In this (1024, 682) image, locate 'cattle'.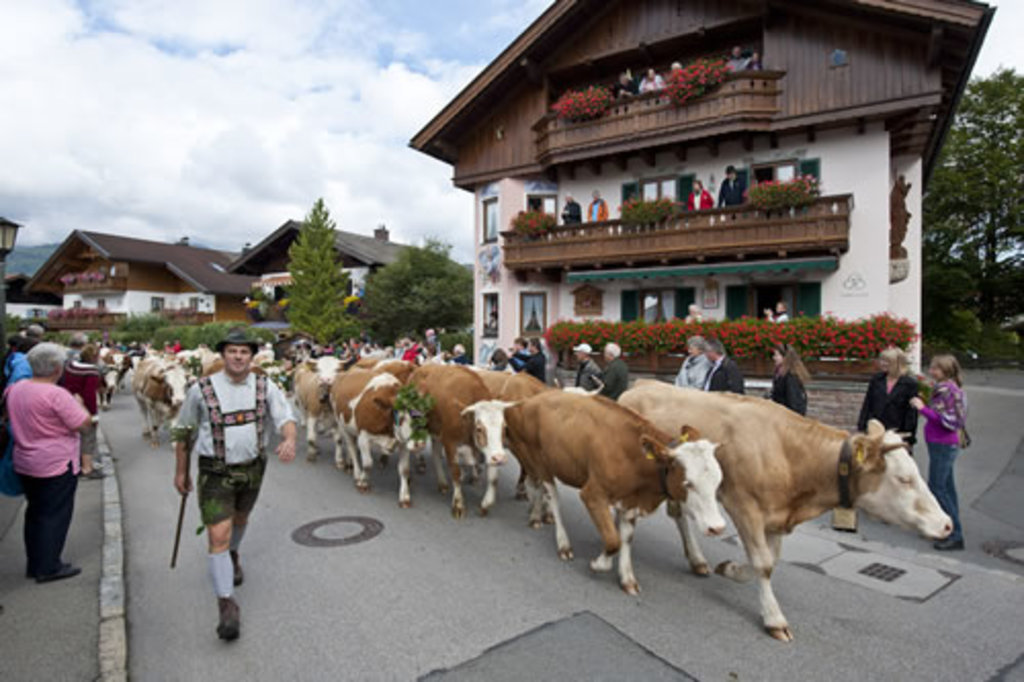
Bounding box: l=133, t=348, r=188, b=444.
